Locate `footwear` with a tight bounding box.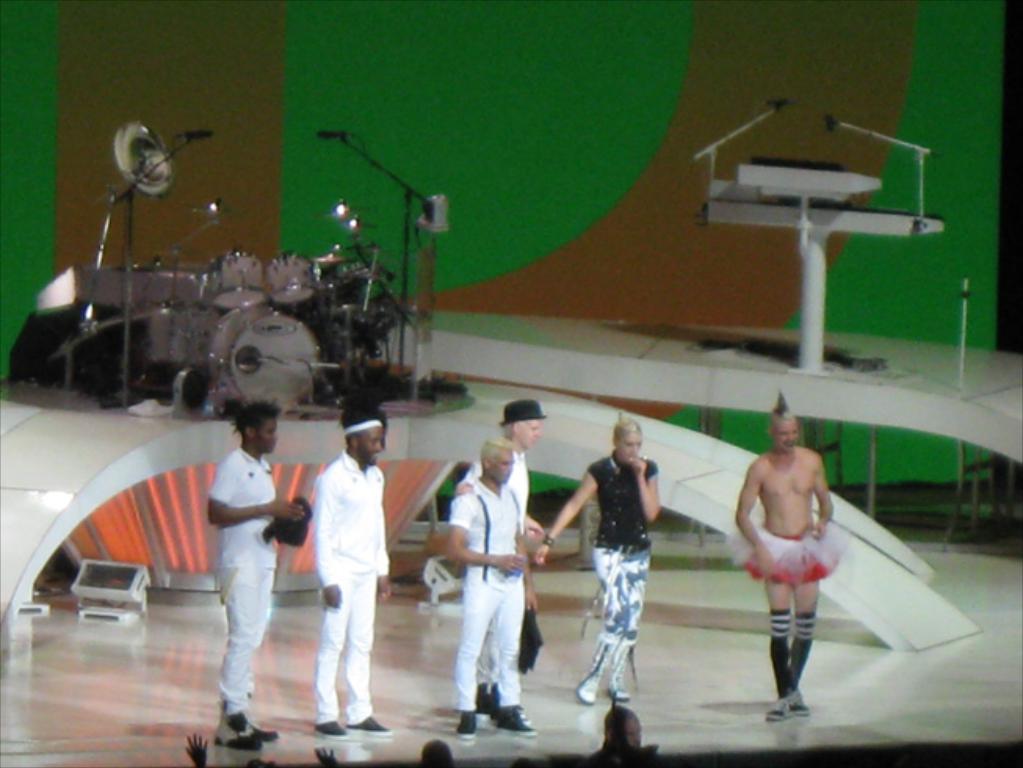
315, 719, 351, 740.
